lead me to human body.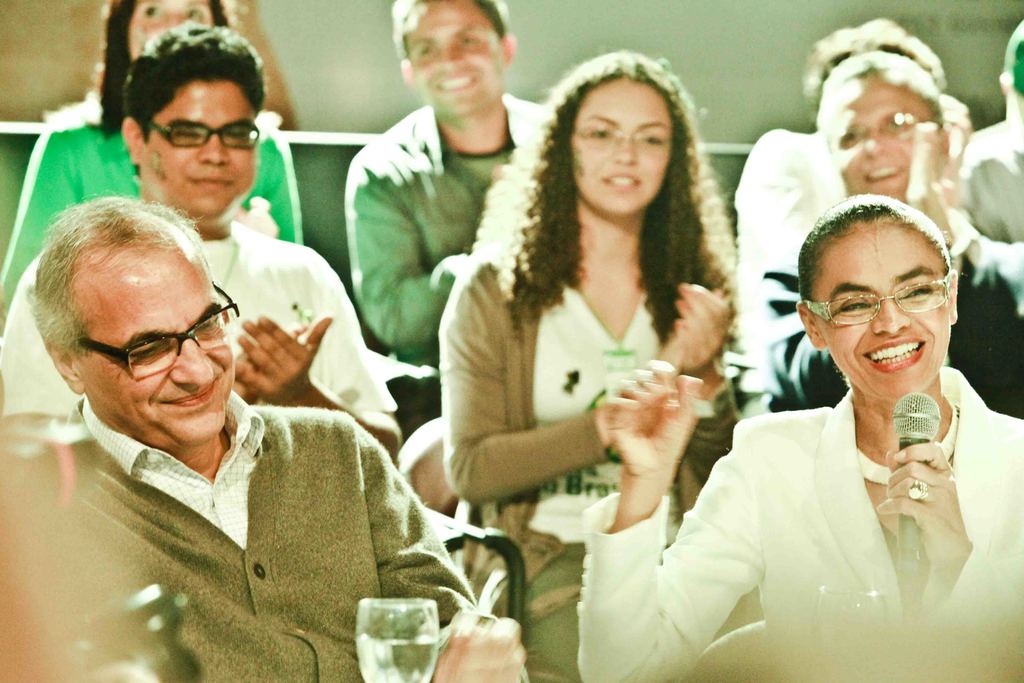
Lead to {"left": 740, "top": 120, "right": 1023, "bottom": 418}.
